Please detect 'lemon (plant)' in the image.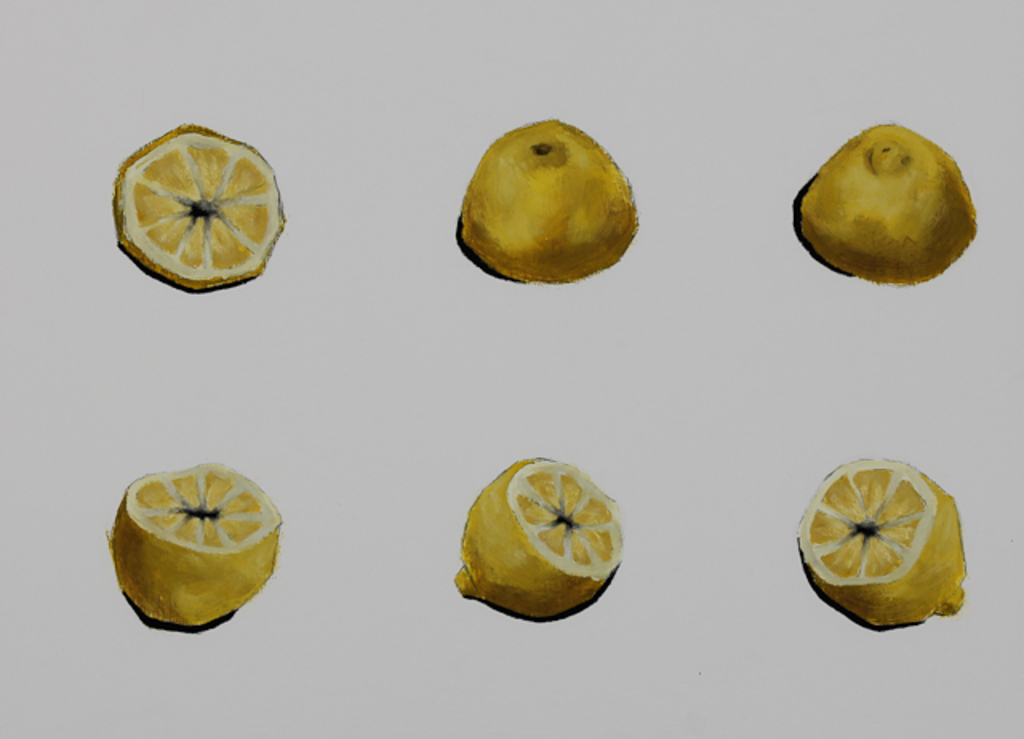
<box>795,125,979,283</box>.
